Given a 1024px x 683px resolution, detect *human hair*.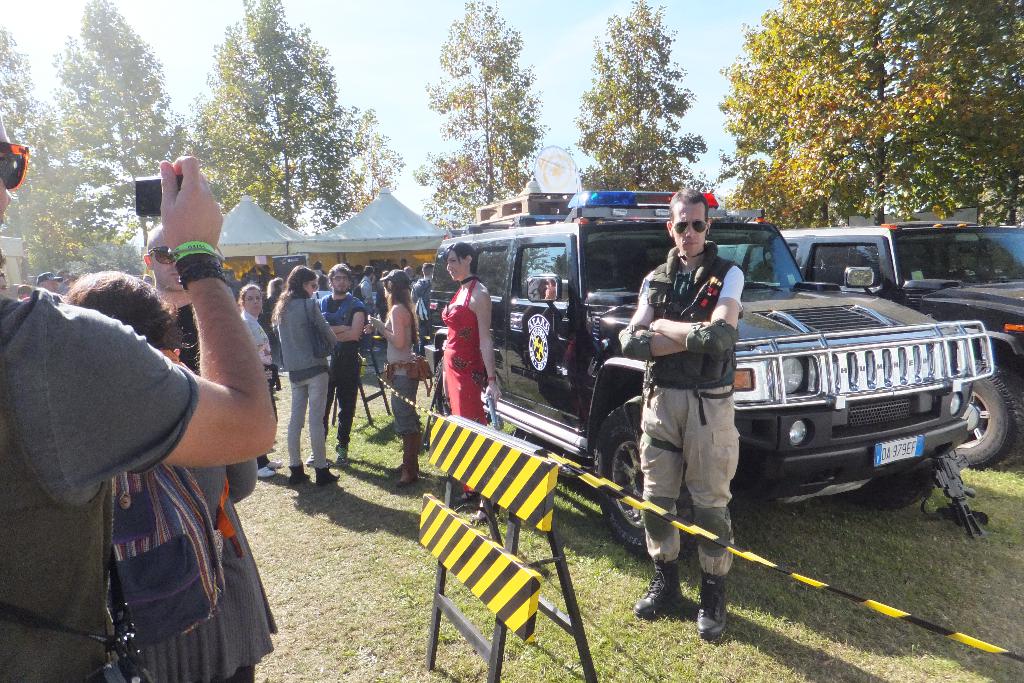
box=[666, 188, 706, 220].
